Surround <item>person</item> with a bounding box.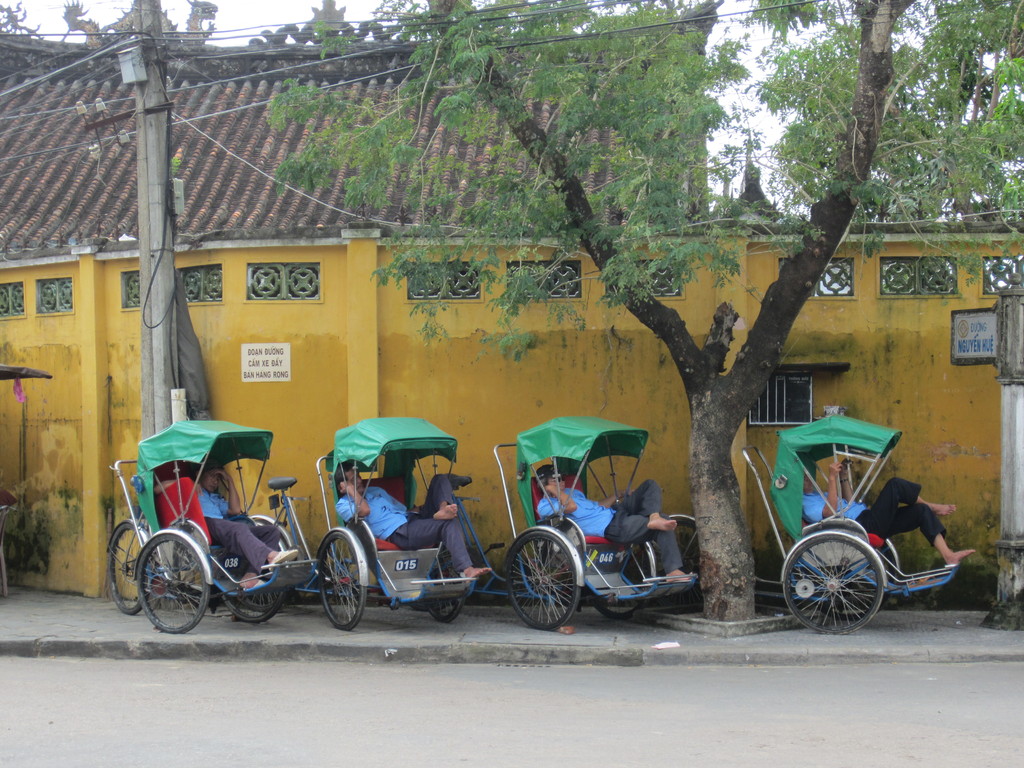
Rect(149, 468, 298, 597).
